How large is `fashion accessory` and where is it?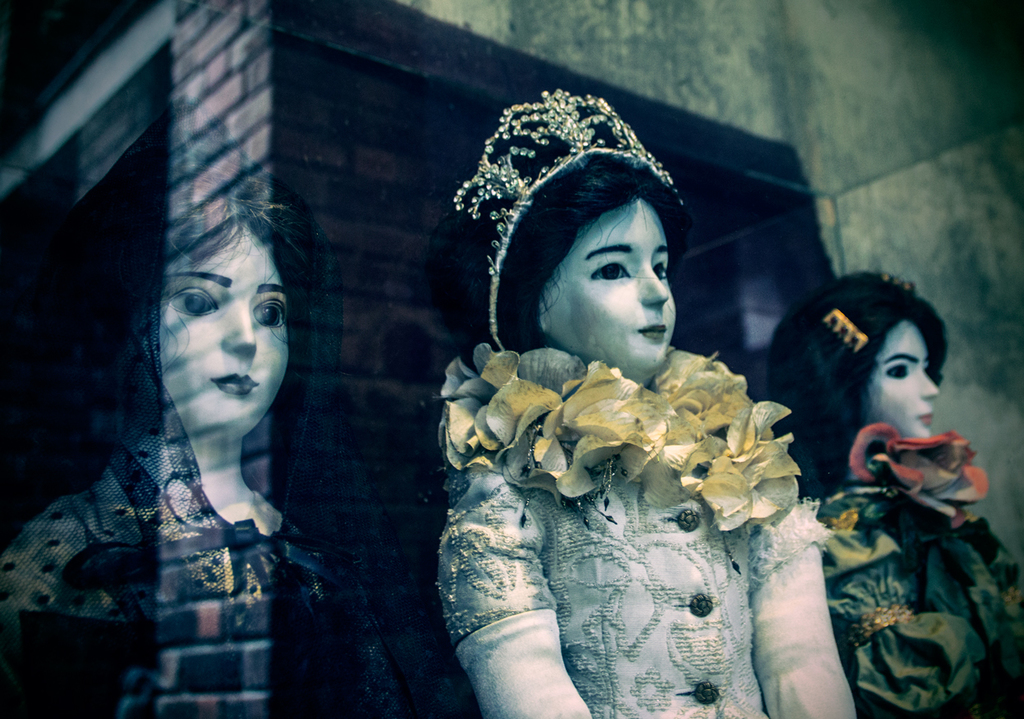
Bounding box: x1=454 y1=85 x2=685 y2=347.
